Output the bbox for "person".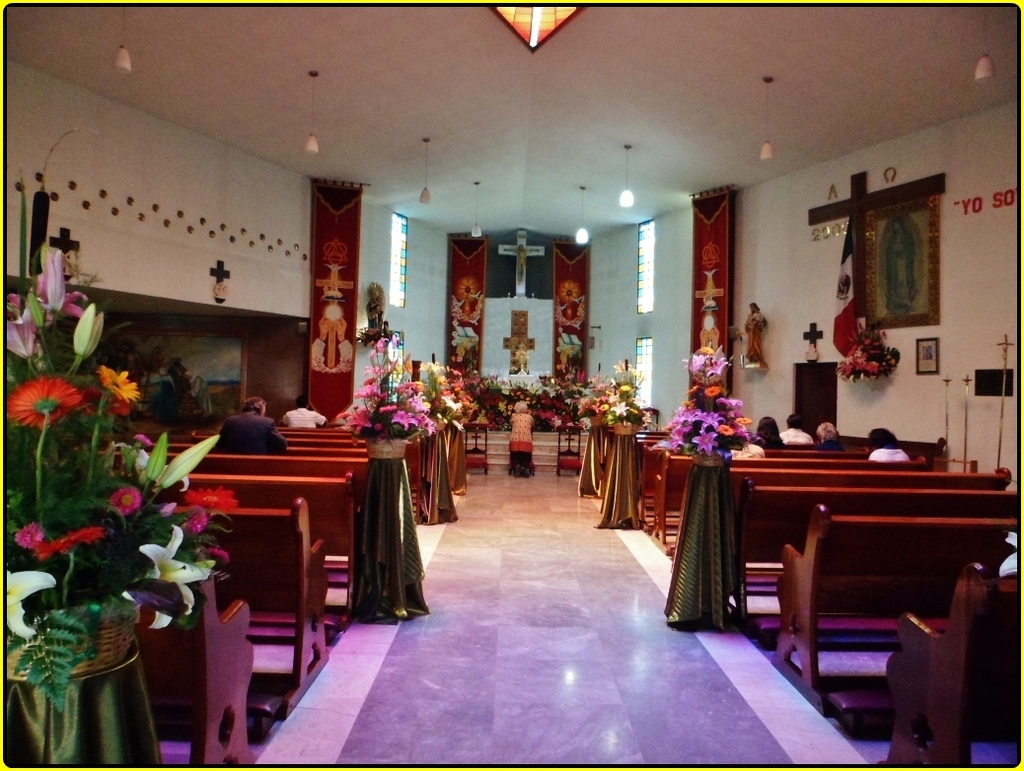
bbox(211, 388, 292, 456).
